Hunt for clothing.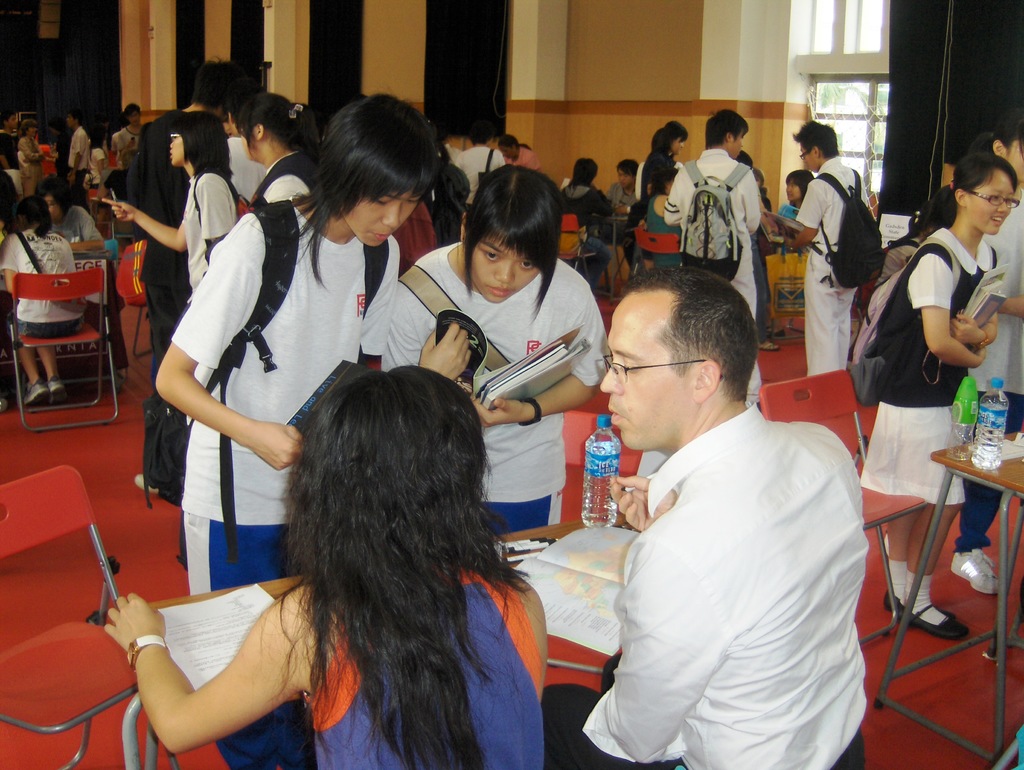
Hunted down at [left=250, top=150, right=317, bottom=206].
